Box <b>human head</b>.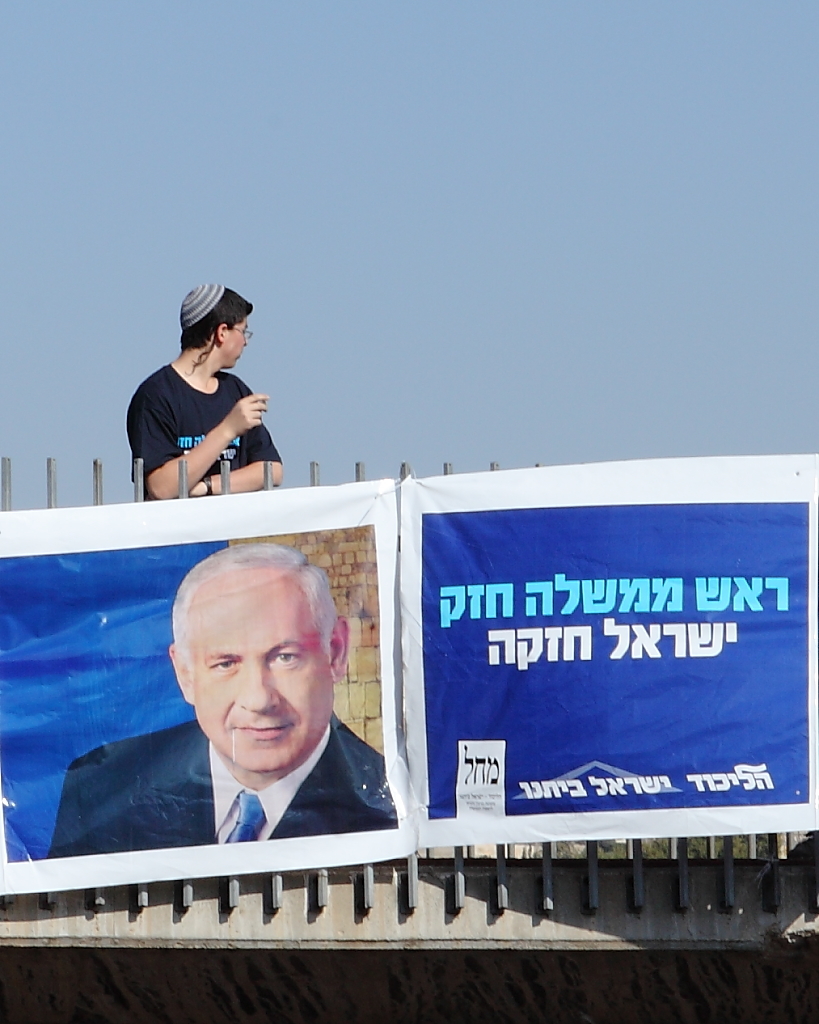
178:285:244:370.
